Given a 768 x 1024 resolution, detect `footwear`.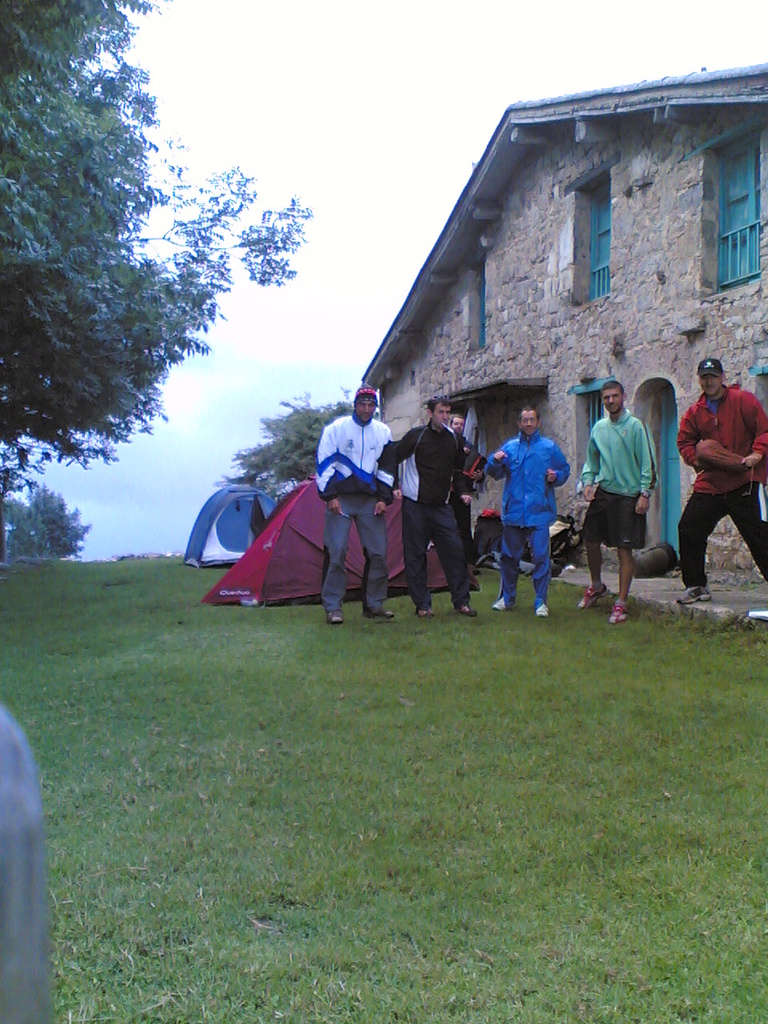
left=422, top=593, right=437, bottom=619.
